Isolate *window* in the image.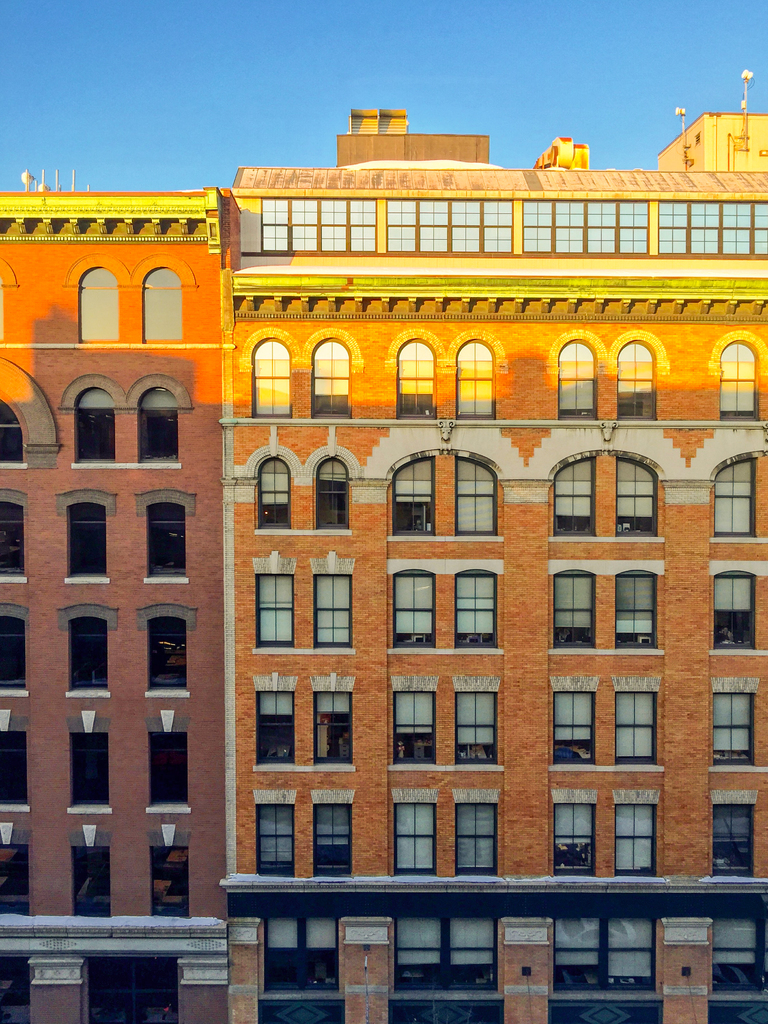
Isolated region: 710/913/764/993.
